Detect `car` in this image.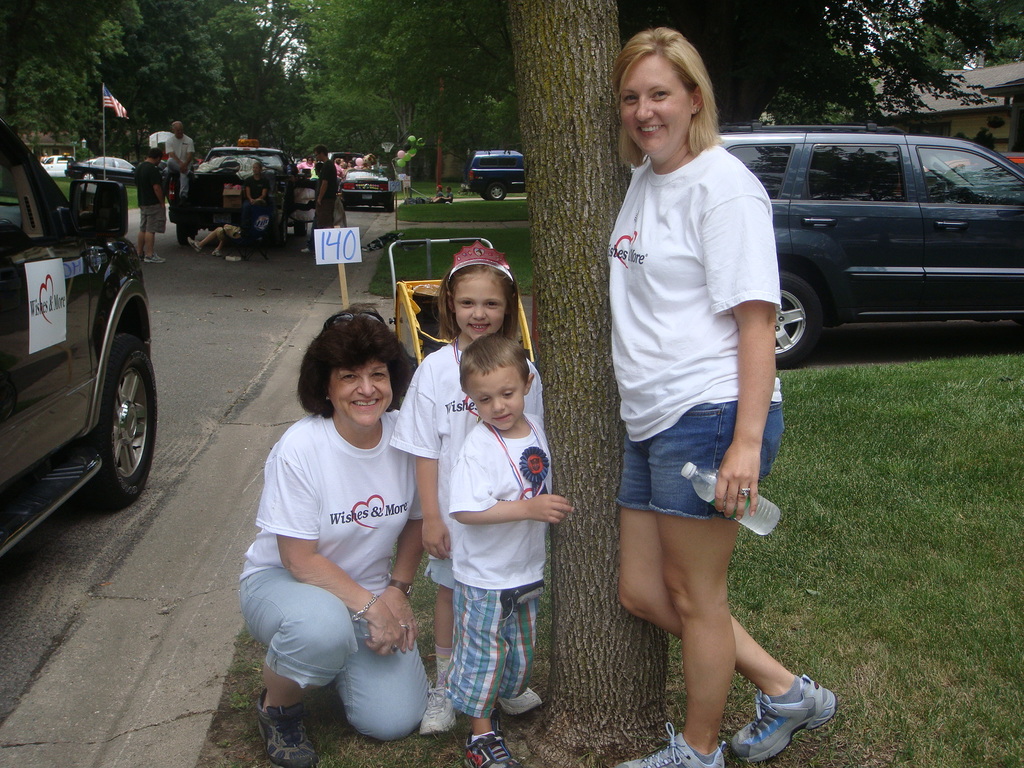
Detection: 709, 120, 1014, 357.
